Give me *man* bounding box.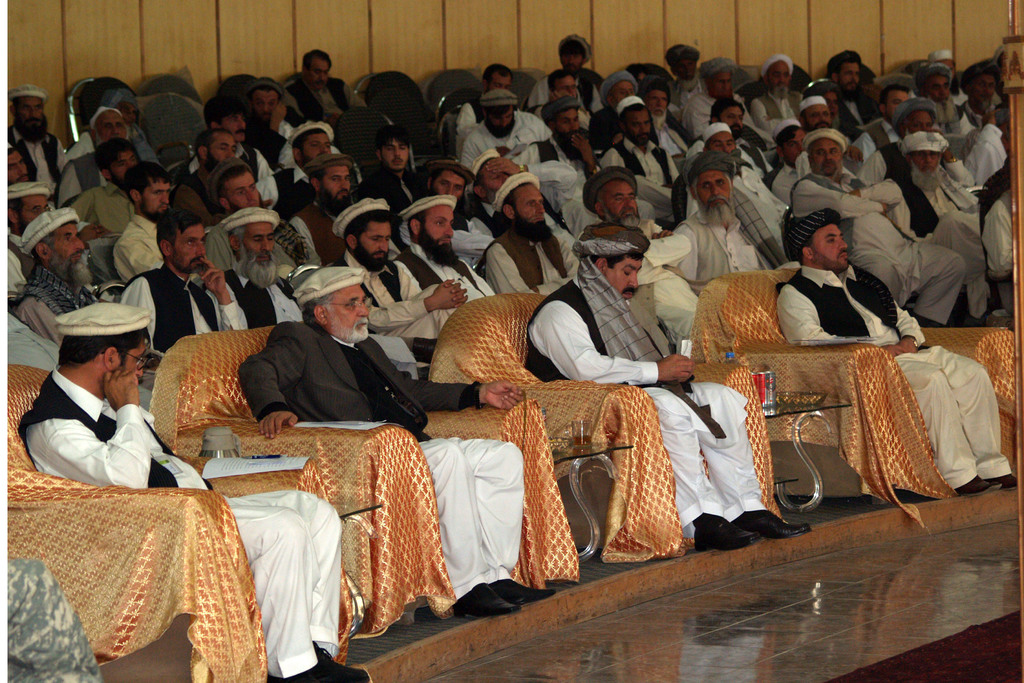
left=211, top=210, right=320, bottom=336.
